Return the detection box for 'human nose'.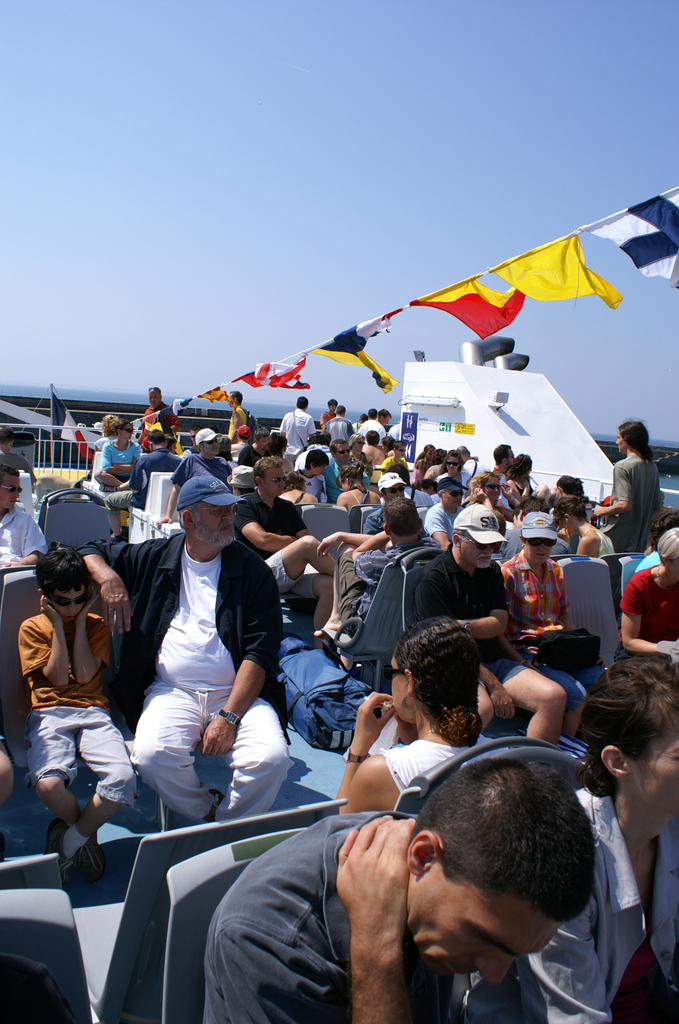
63 603 78 615.
